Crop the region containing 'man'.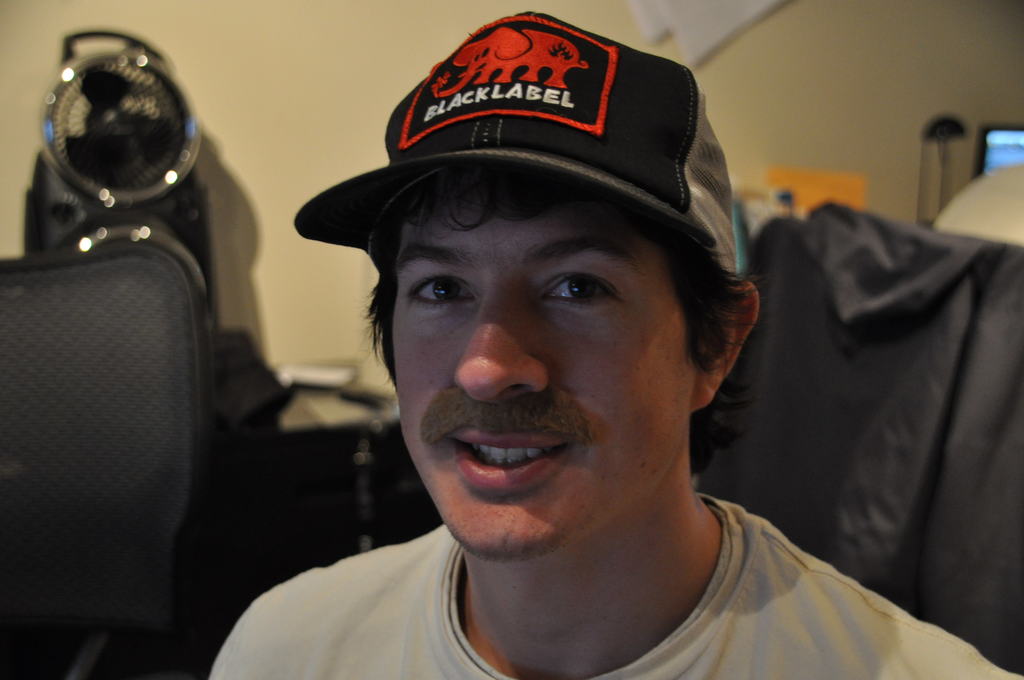
Crop region: bbox(195, 28, 945, 679).
